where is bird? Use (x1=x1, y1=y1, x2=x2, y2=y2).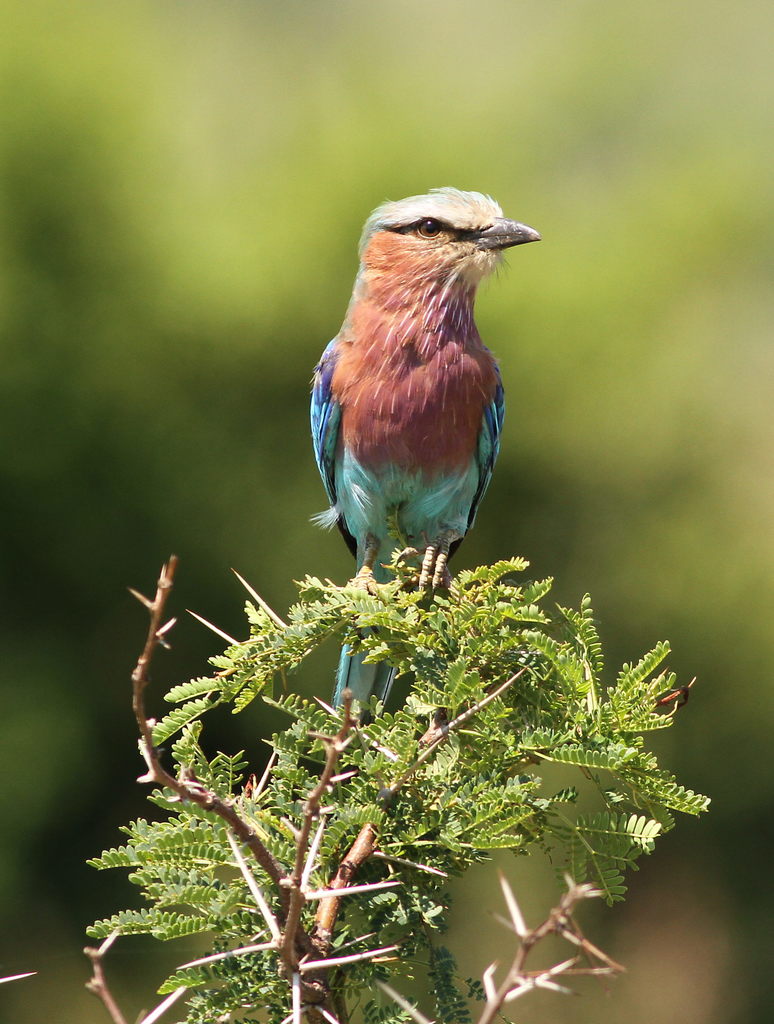
(x1=306, y1=191, x2=542, y2=668).
